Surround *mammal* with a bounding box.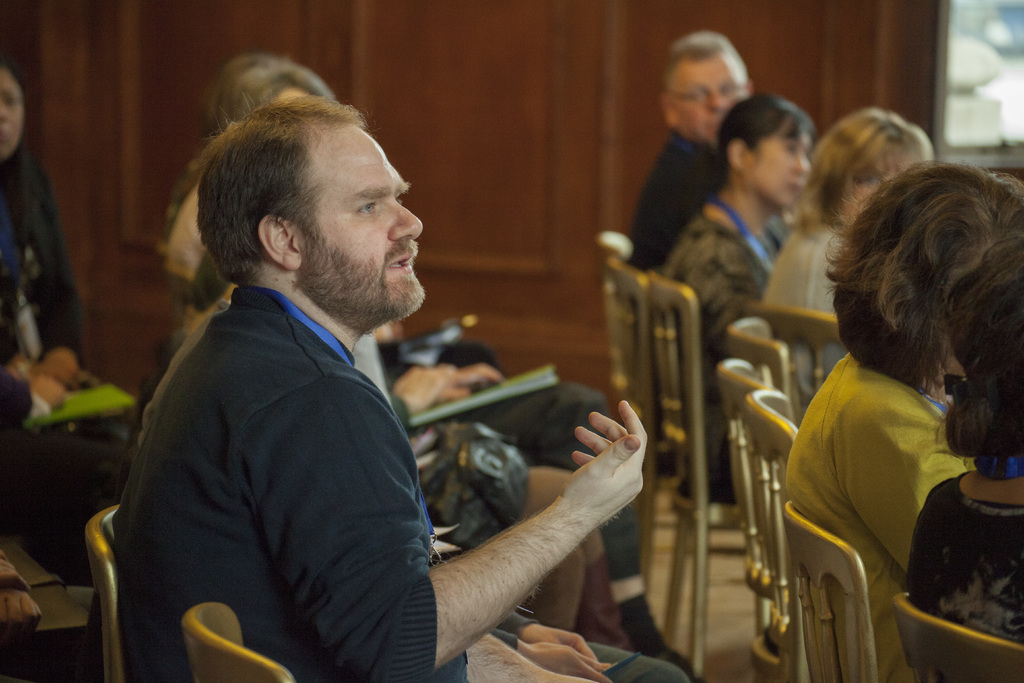
bbox(905, 233, 1023, 641).
